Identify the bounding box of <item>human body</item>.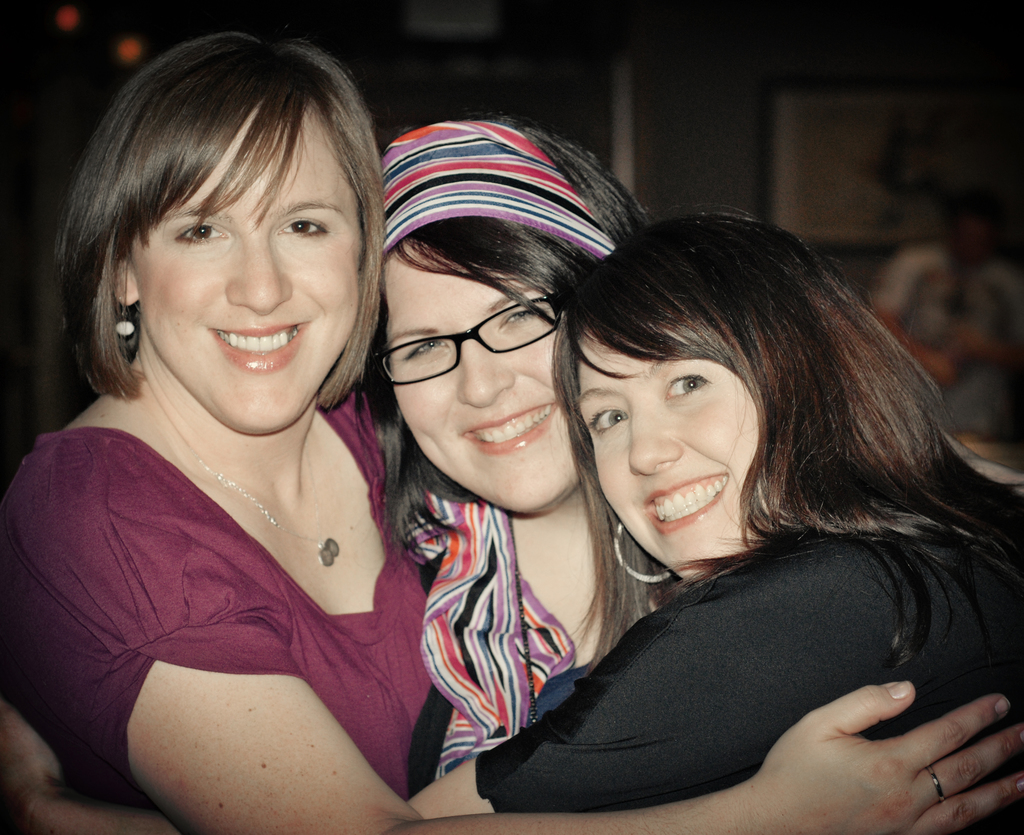
pyautogui.locateOnScreen(369, 237, 1023, 834).
